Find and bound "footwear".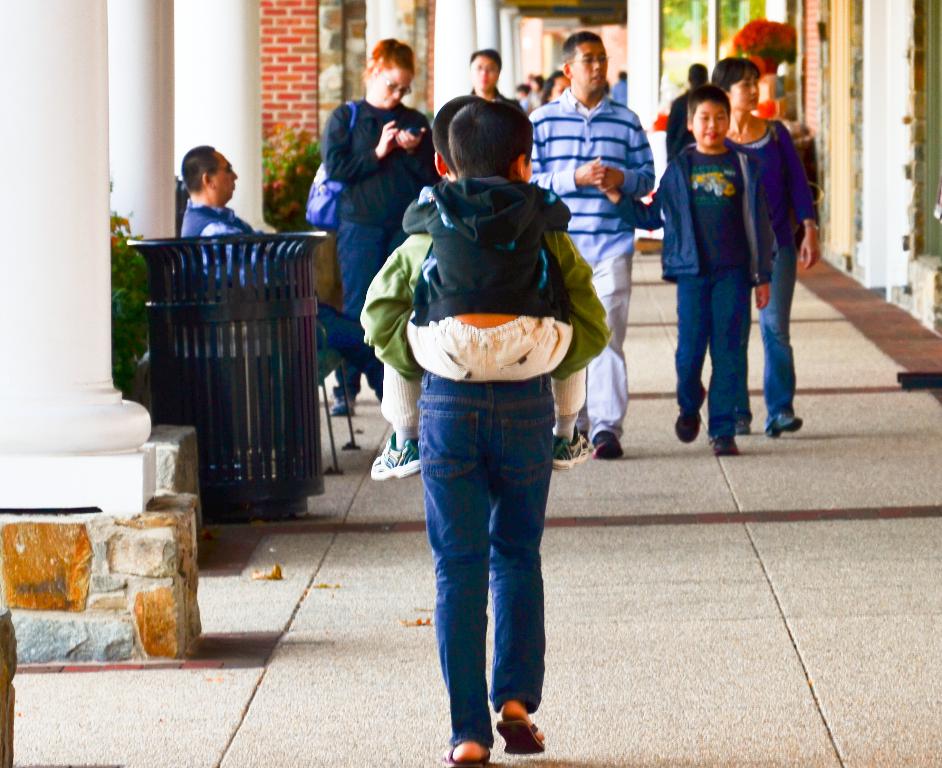
Bound: {"left": 550, "top": 425, "right": 599, "bottom": 470}.
